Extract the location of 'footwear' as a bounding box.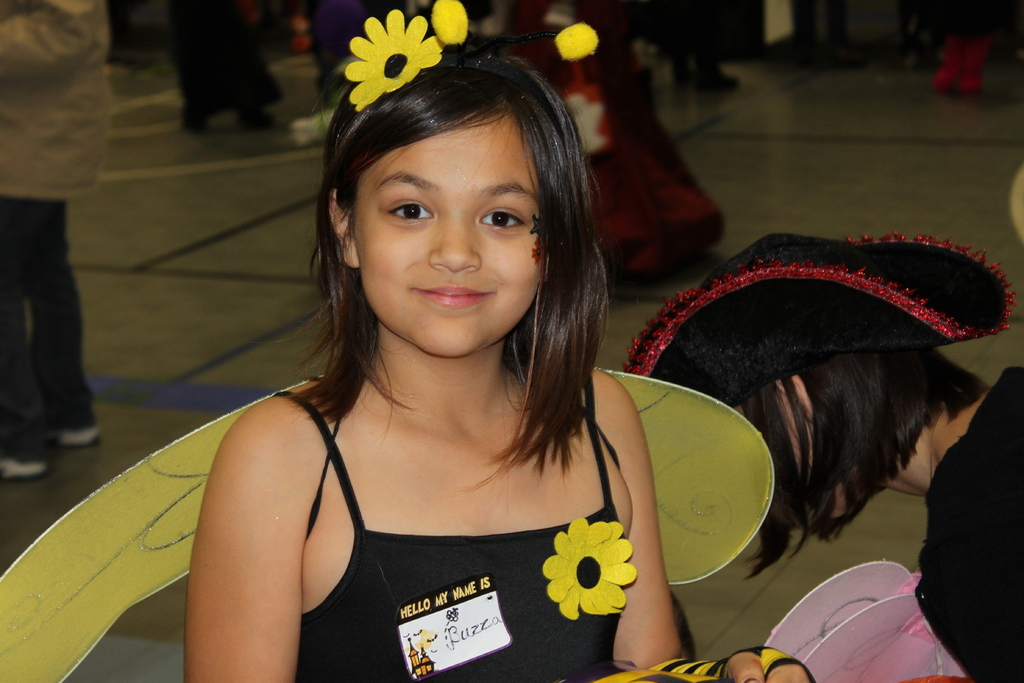
[241, 107, 274, 131].
